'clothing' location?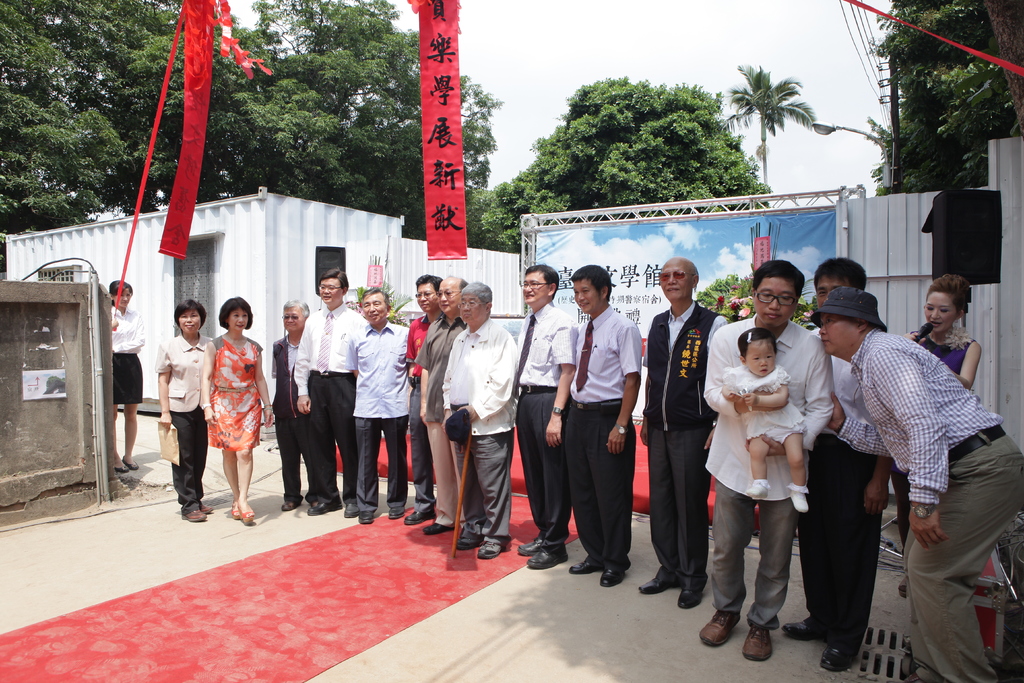
locate(724, 358, 810, 447)
